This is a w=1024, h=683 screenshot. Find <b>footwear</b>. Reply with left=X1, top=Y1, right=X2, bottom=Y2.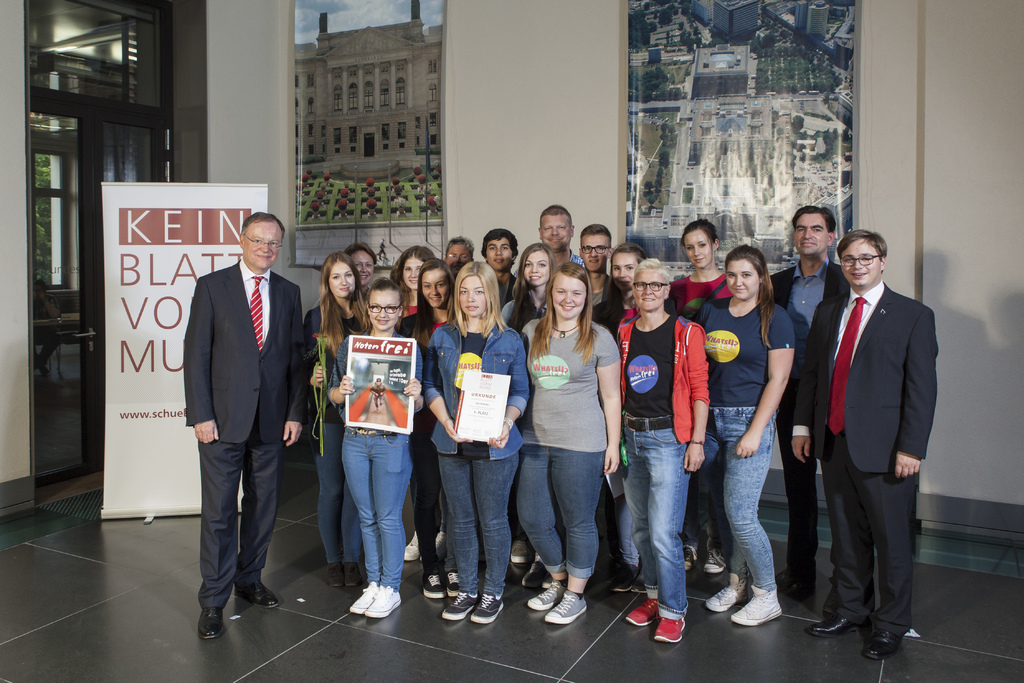
left=511, top=541, right=530, bottom=562.
